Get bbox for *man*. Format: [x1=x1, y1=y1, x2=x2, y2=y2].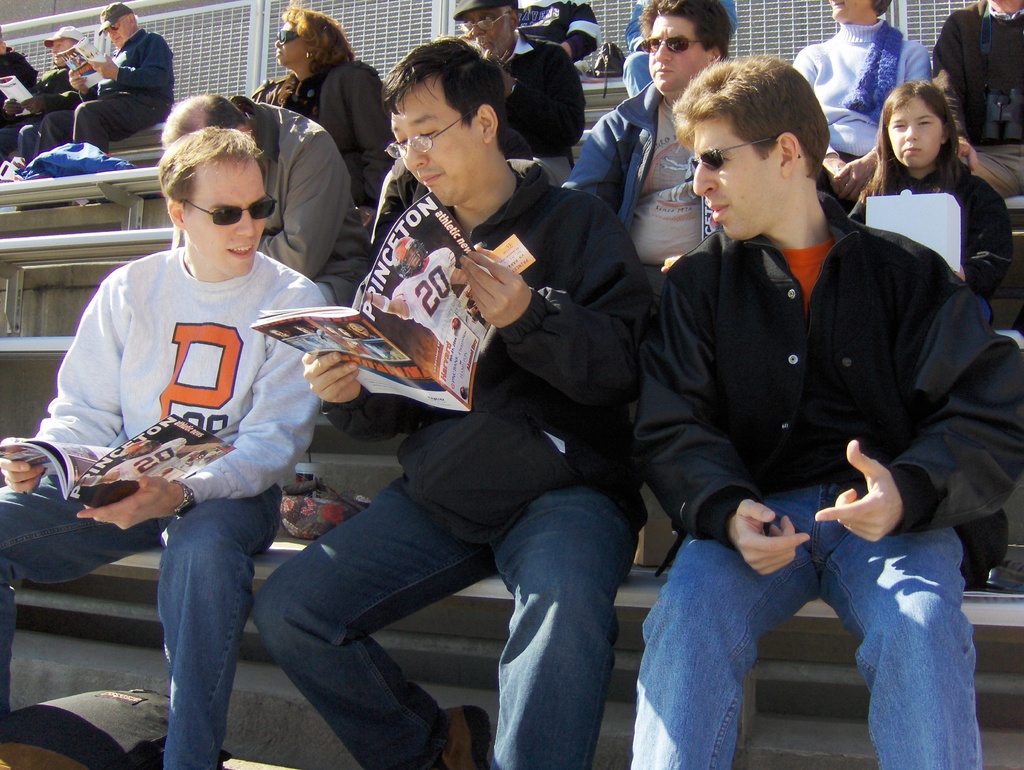
[x1=620, y1=49, x2=1023, y2=769].
